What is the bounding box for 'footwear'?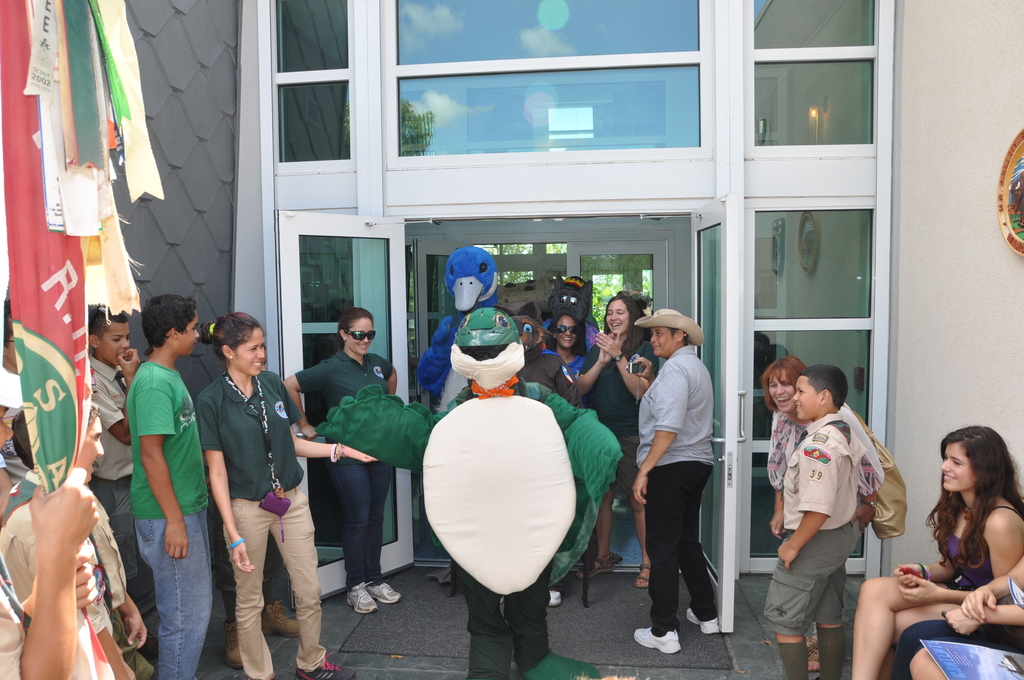
<bbox>633, 562, 648, 590</bbox>.
